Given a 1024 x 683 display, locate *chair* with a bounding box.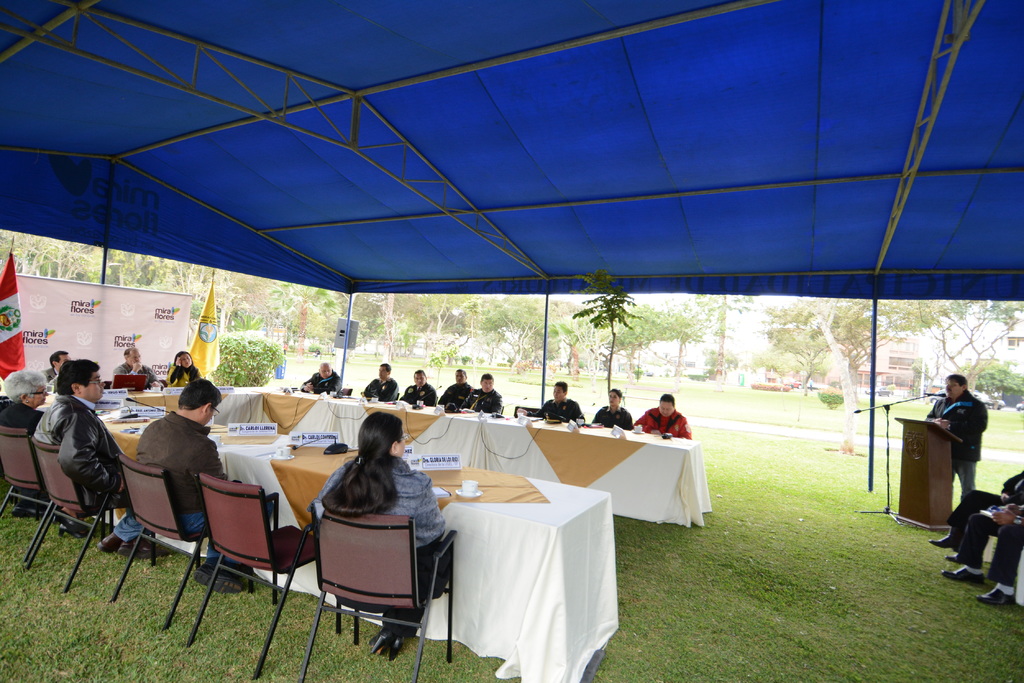
Located: Rect(292, 501, 442, 668).
